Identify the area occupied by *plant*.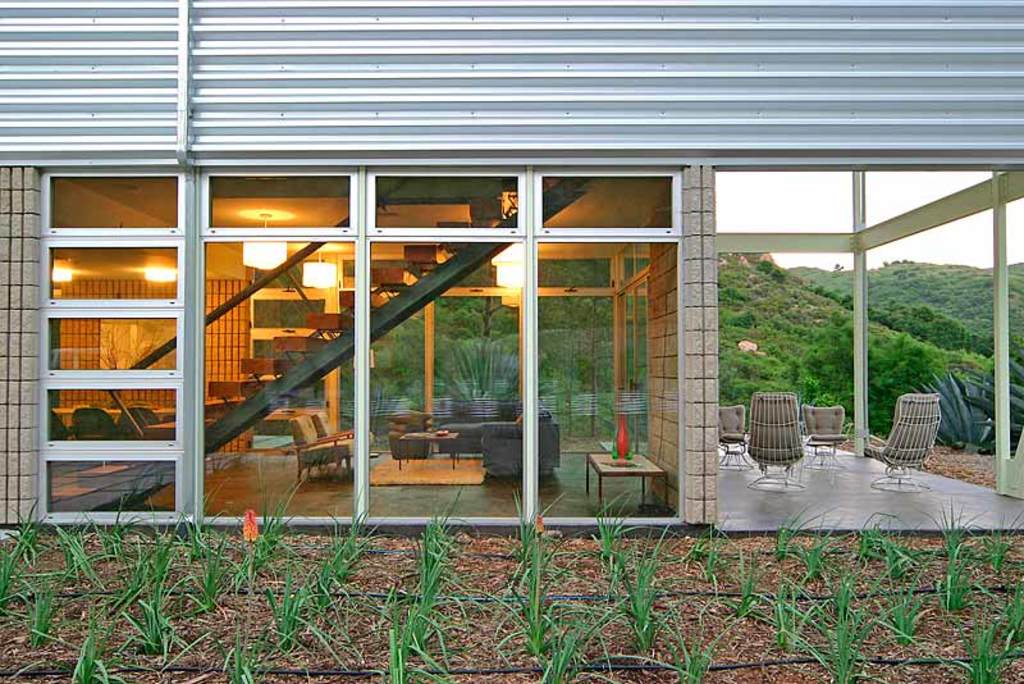
Area: left=708, top=534, right=778, bottom=637.
